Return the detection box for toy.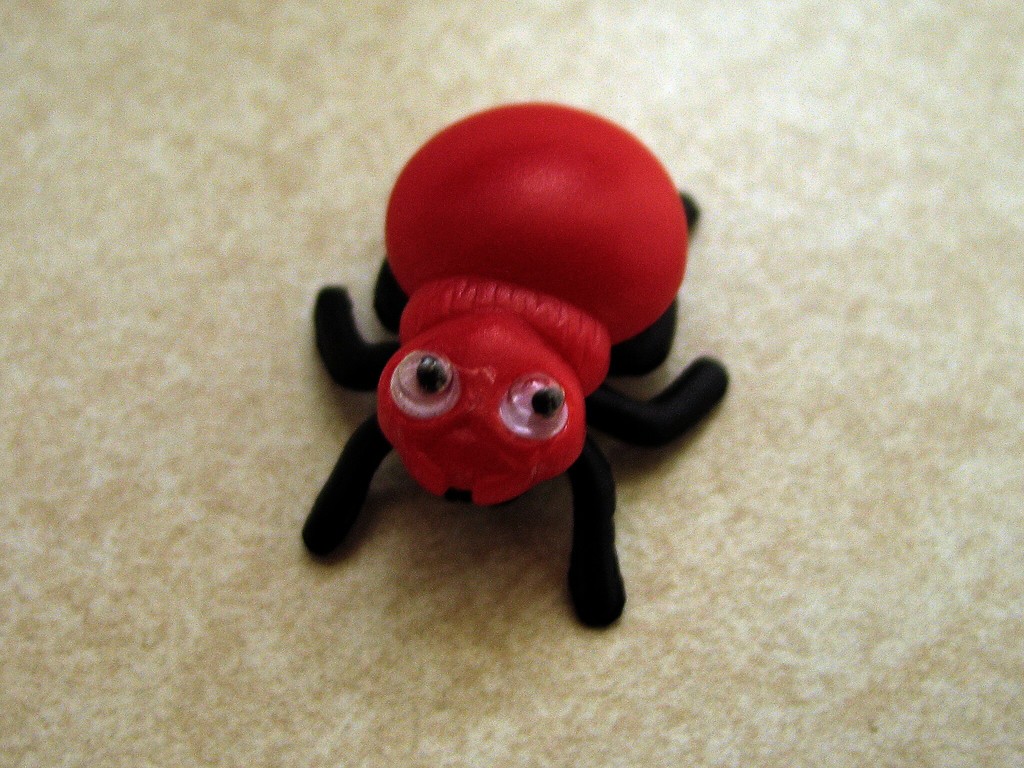
{"left": 330, "top": 141, "right": 706, "bottom": 549}.
